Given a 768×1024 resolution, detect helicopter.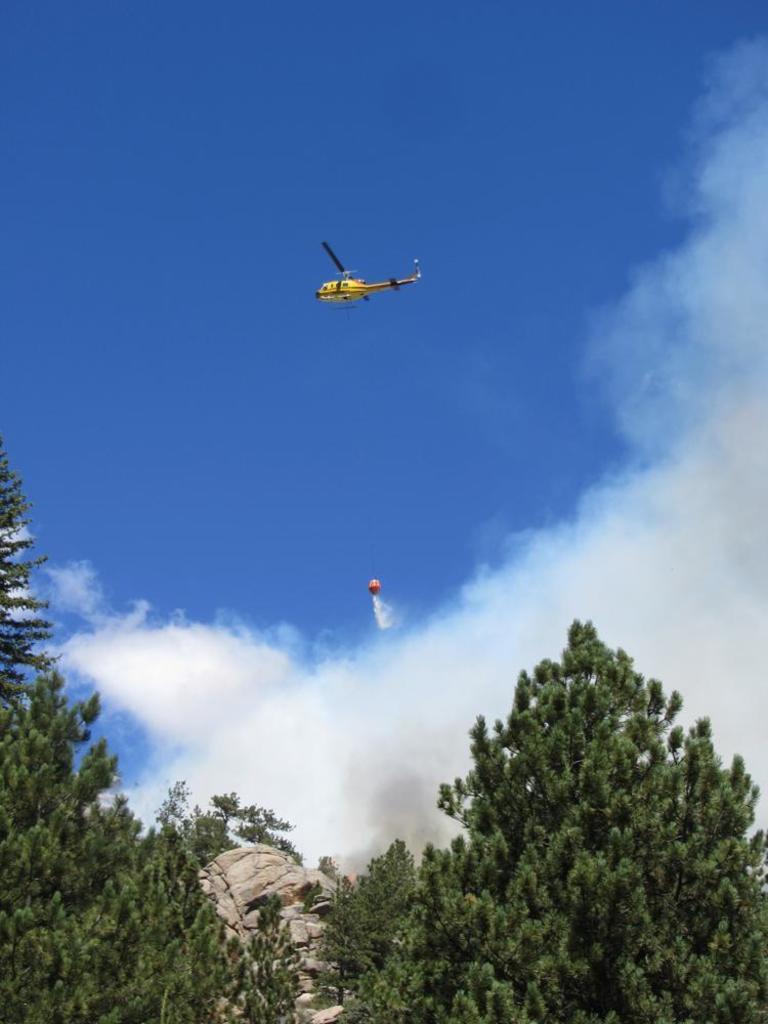
rect(316, 240, 422, 312).
